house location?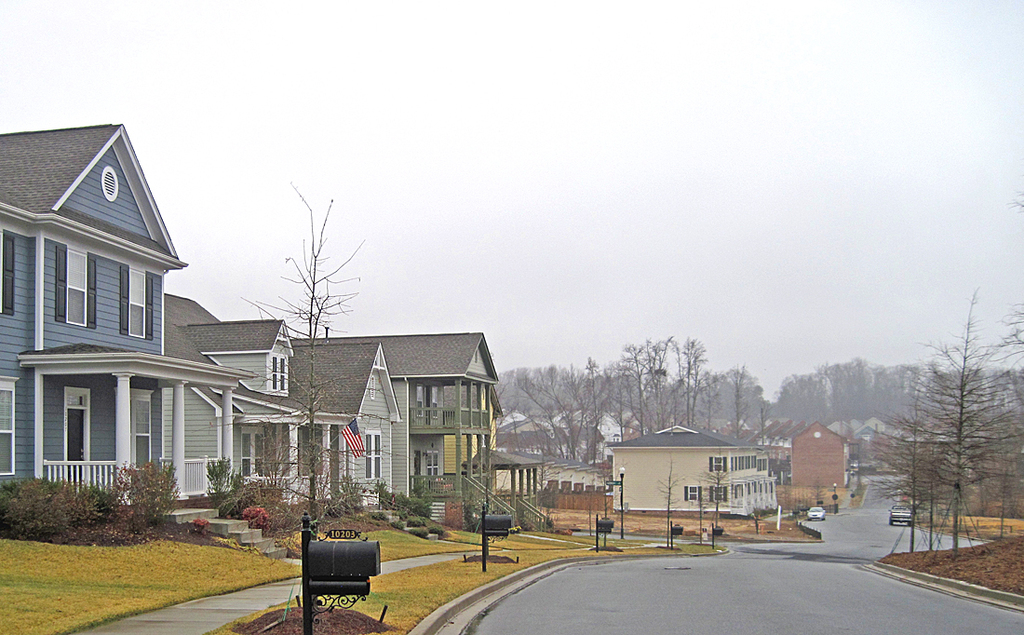
784,418,865,499
